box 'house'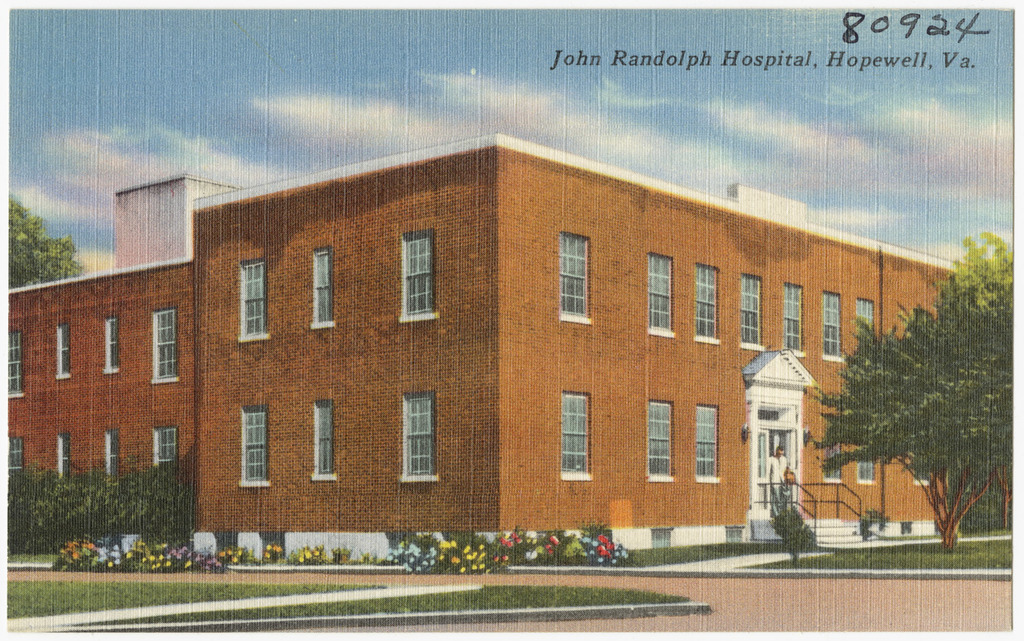
l=498, t=163, r=868, b=539
